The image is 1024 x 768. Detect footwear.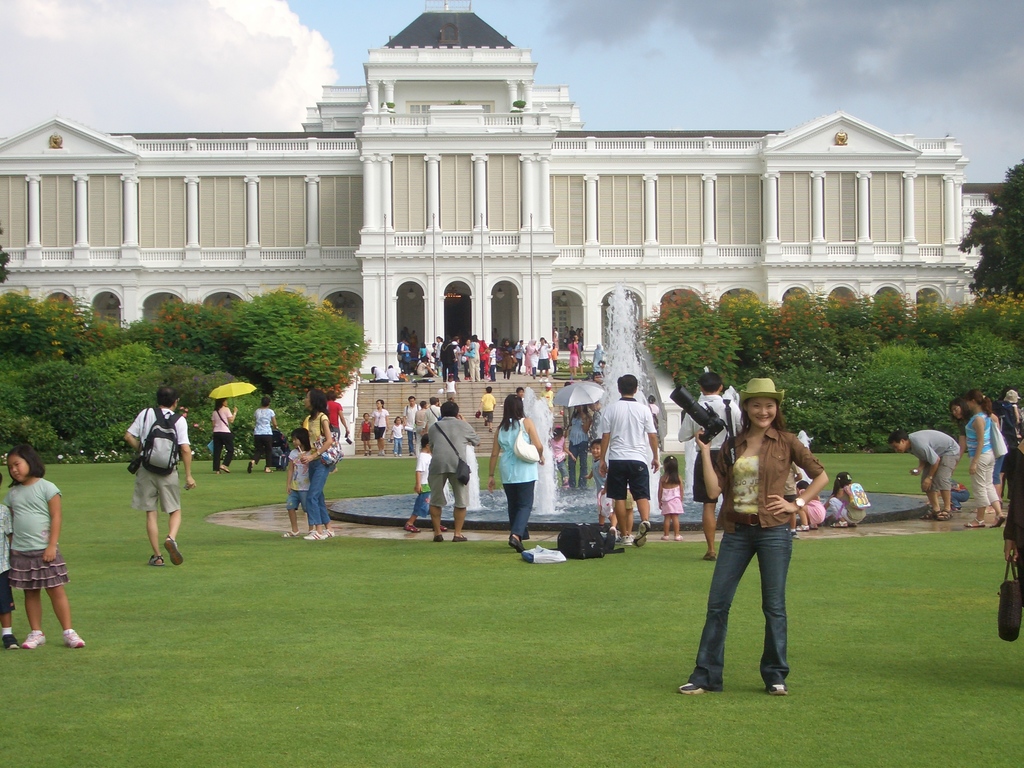
Detection: [x1=675, y1=534, x2=683, y2=541].
